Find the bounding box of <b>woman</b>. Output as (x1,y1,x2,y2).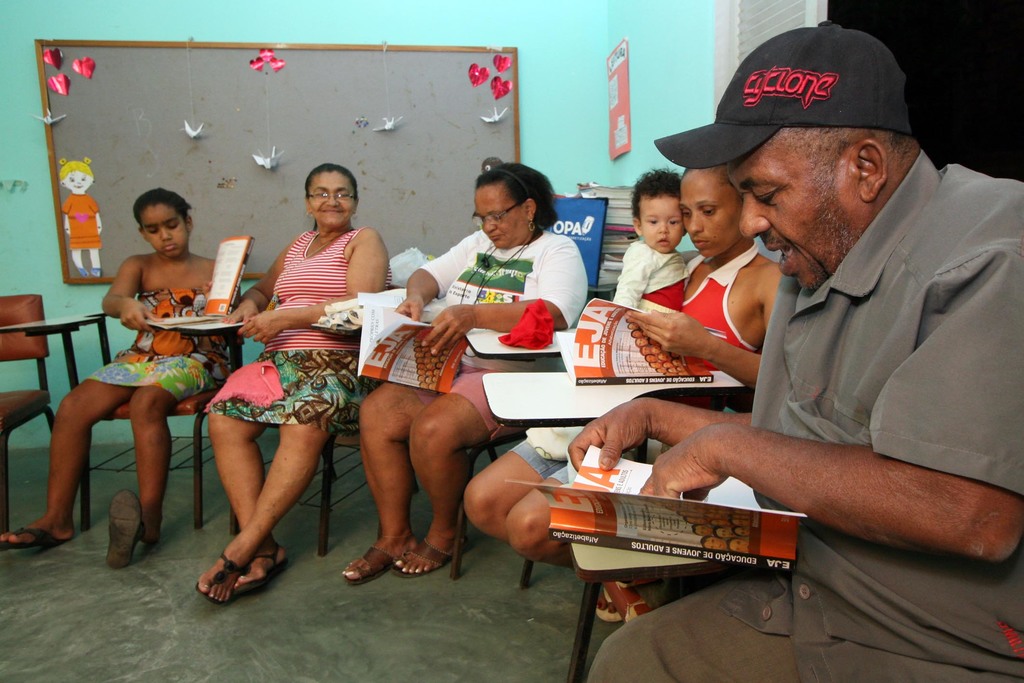
(331,162,593,587).
